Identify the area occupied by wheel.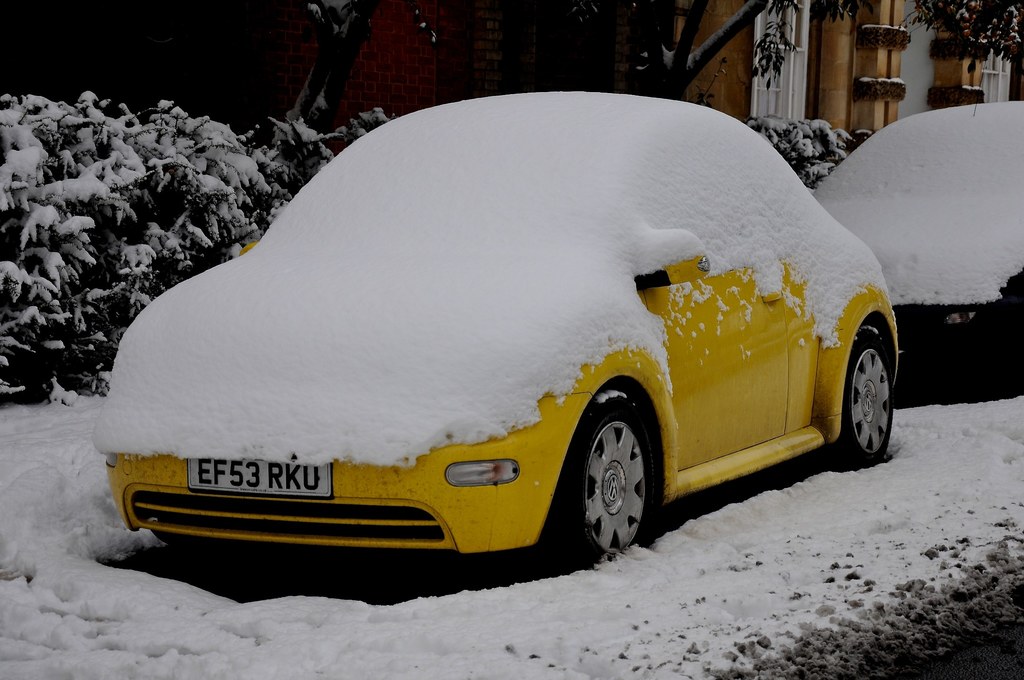
Area: [x1=569, y1=401, x2=666, y2=565].
